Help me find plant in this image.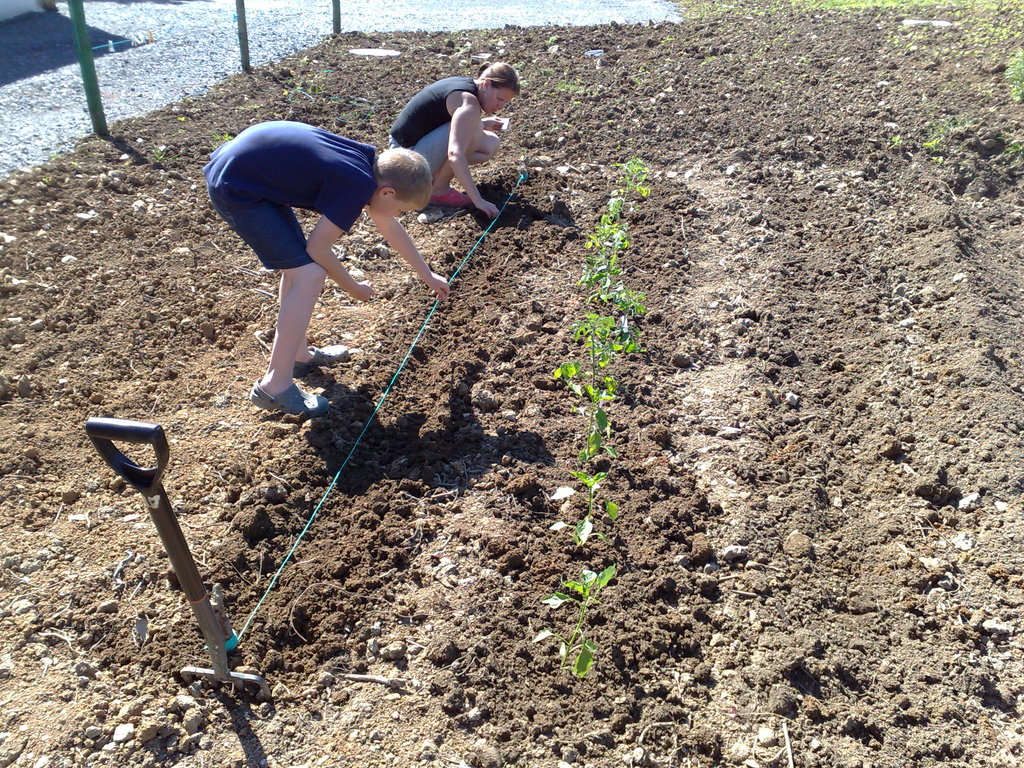
Found it: locate(550, 463, 634, 563).
